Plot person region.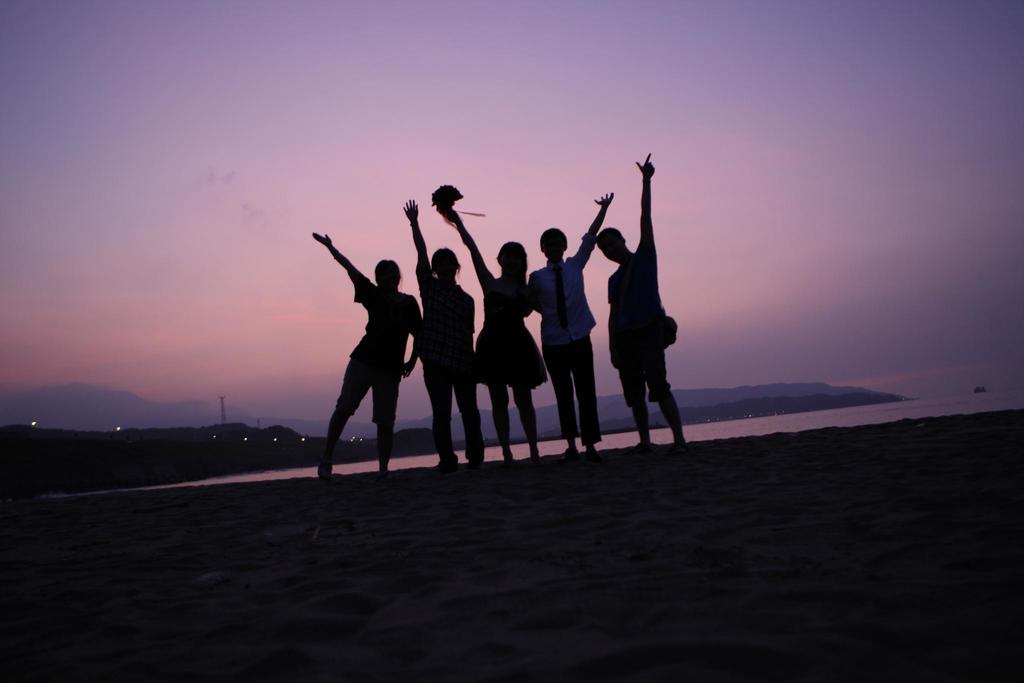
Plotted at [309,227,424,488].
